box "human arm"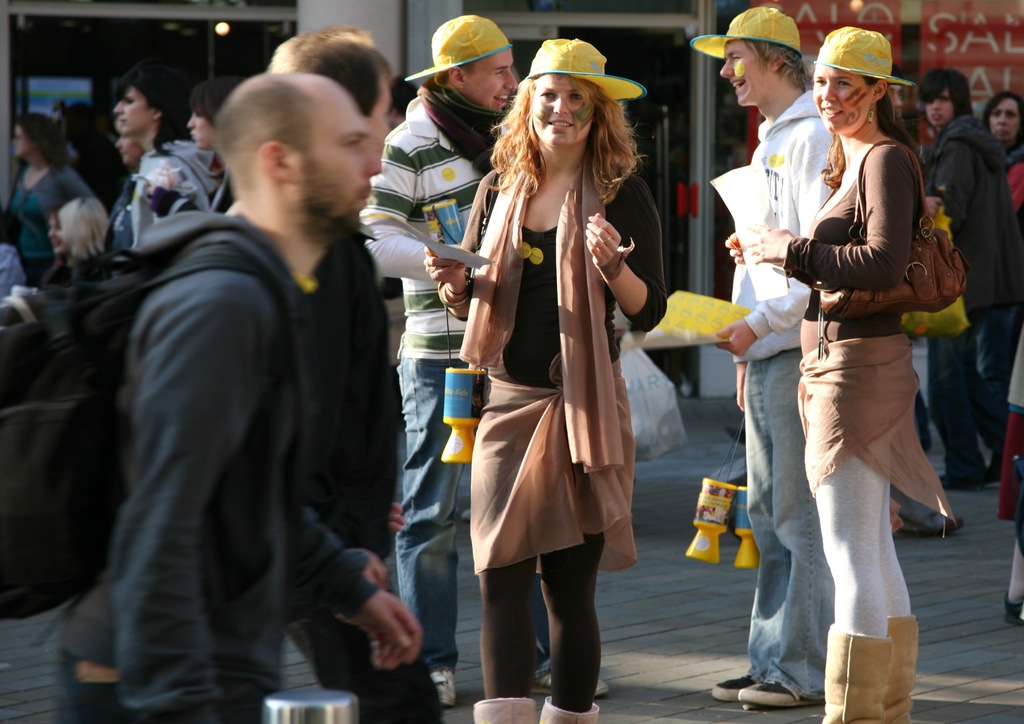
730 359 749 422
